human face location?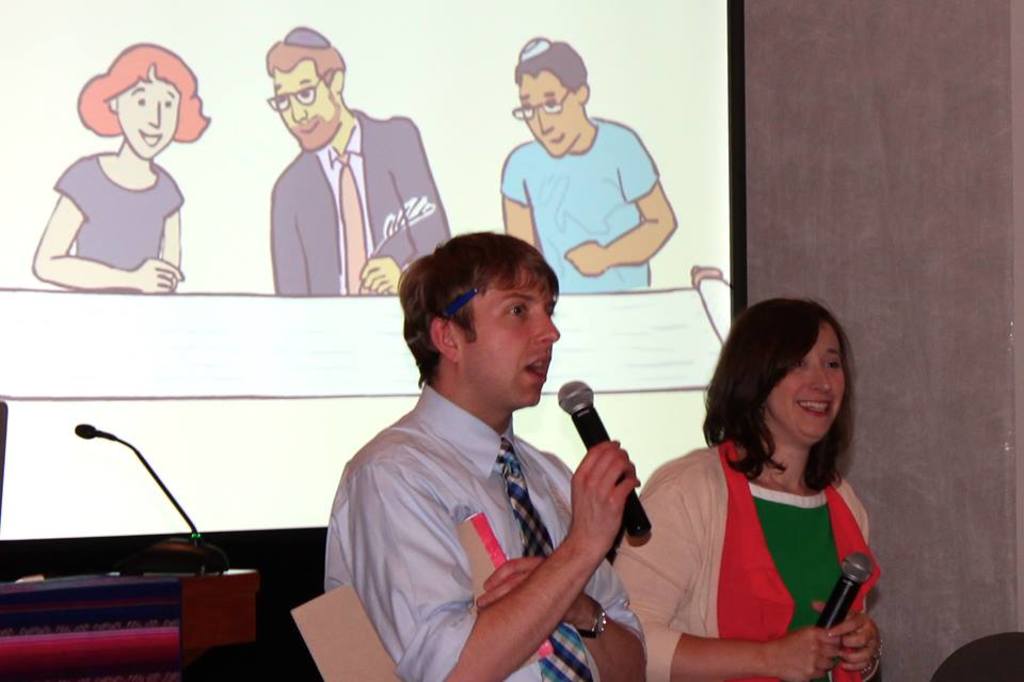
x1=119, y1=74, x2=178, y2=158
